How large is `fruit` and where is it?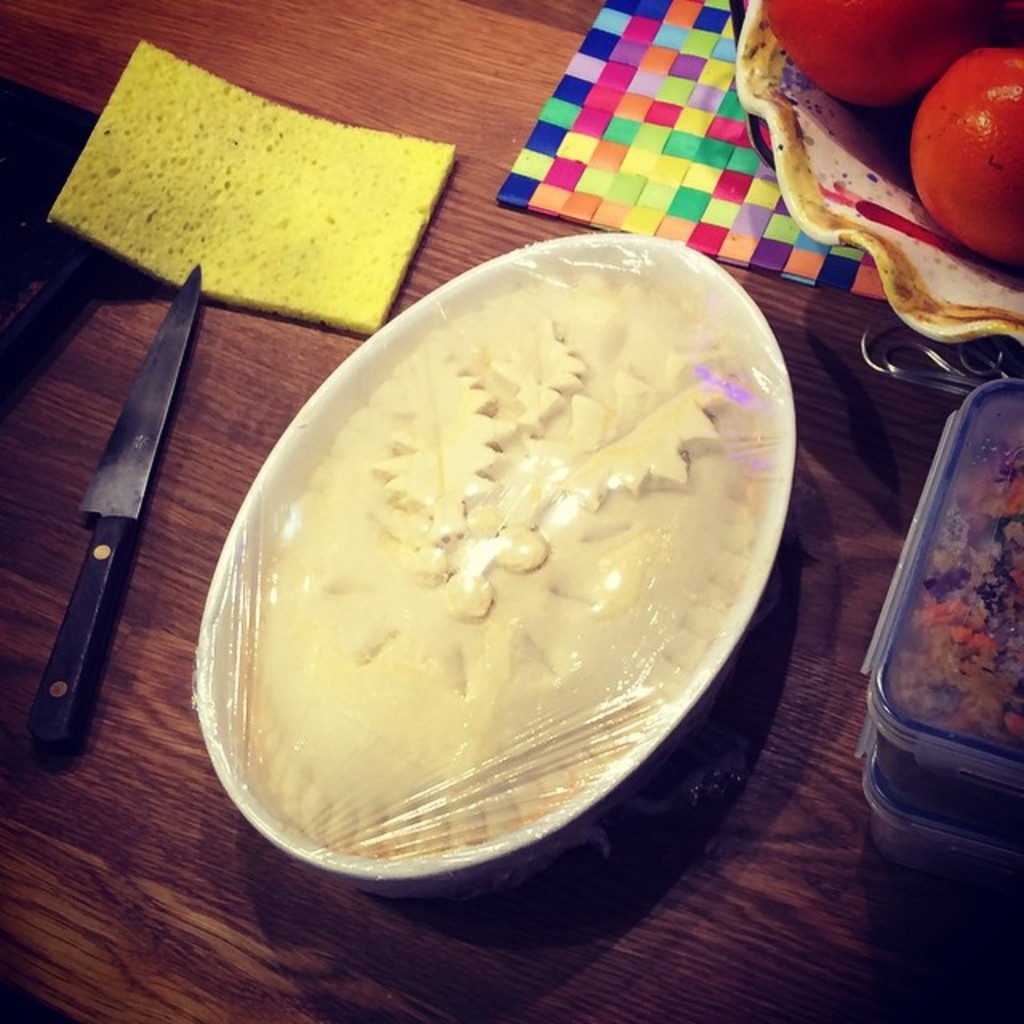
Bounding box: (x1=762, y1=0, x2=992, y2=109).
